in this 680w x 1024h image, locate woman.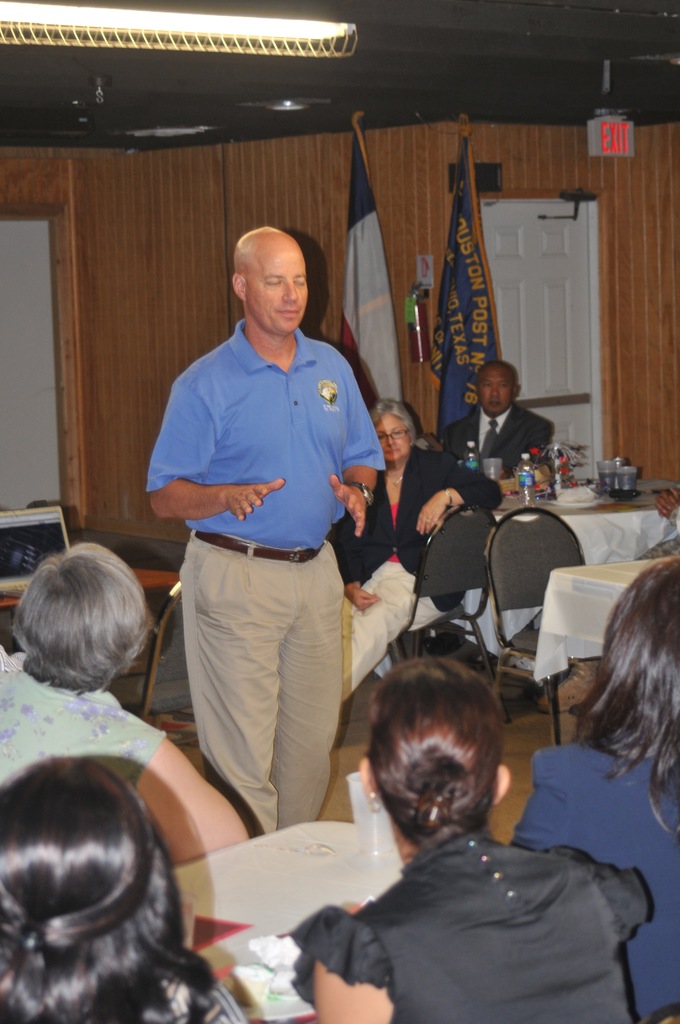
Bounding box: x1=301, y1=648, x2=633, y2=1023.
